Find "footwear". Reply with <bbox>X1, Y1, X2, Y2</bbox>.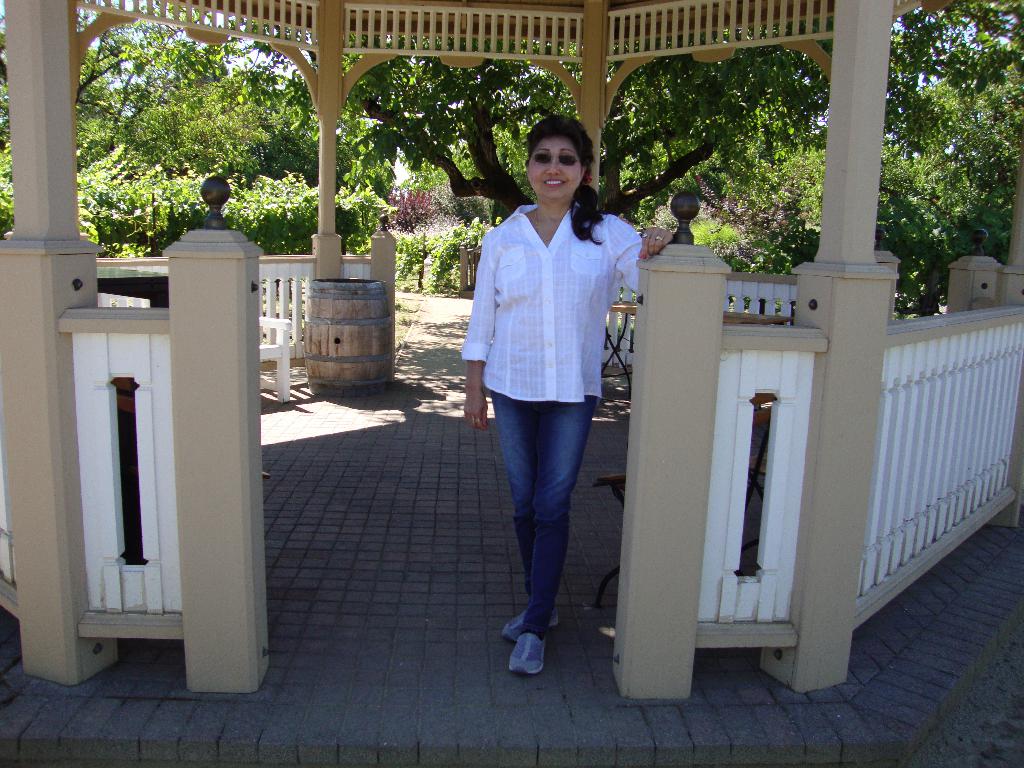
<bbox>495, 606, 559, 642</bbox>.
